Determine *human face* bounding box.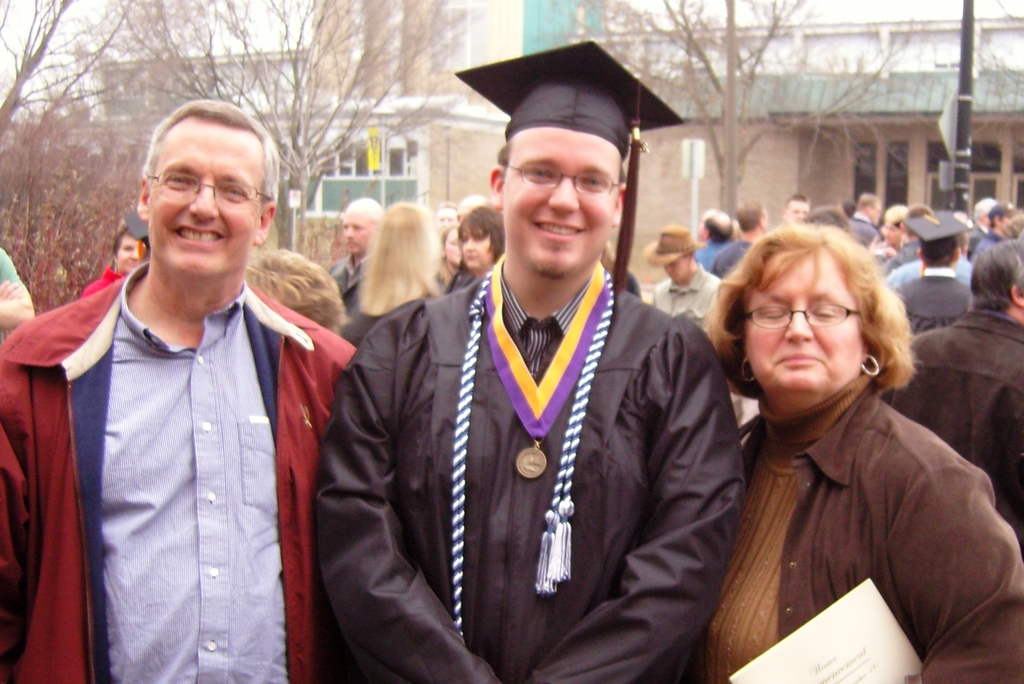
Determined: l=1000, t=212, r=1016, b=232.
